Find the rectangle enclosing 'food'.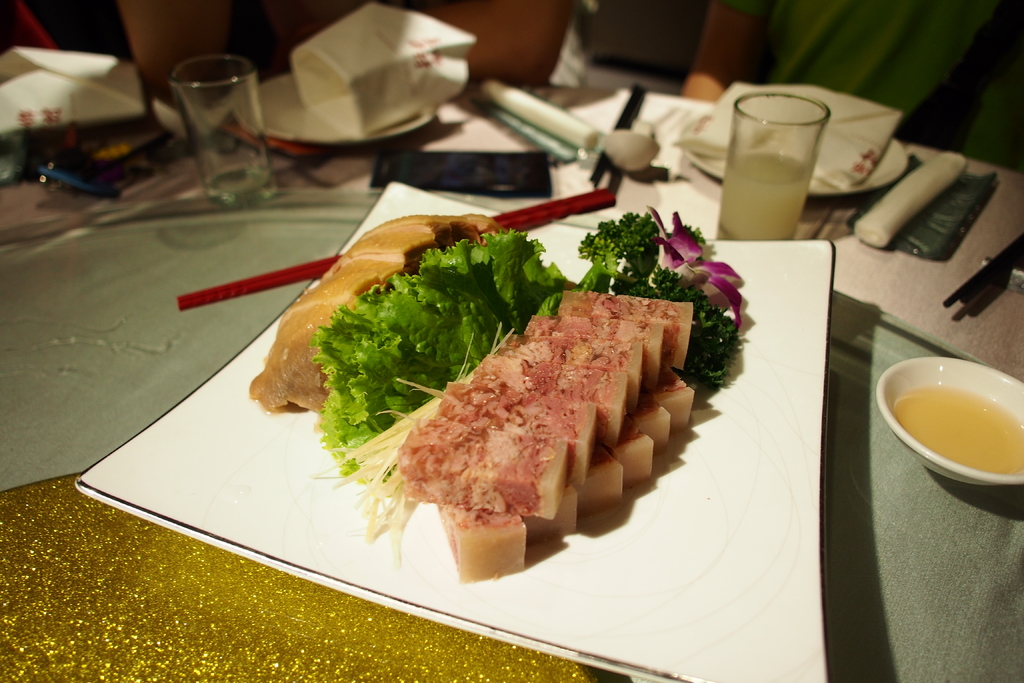
[x1=314, y1=204, x2=749, y2=559].
